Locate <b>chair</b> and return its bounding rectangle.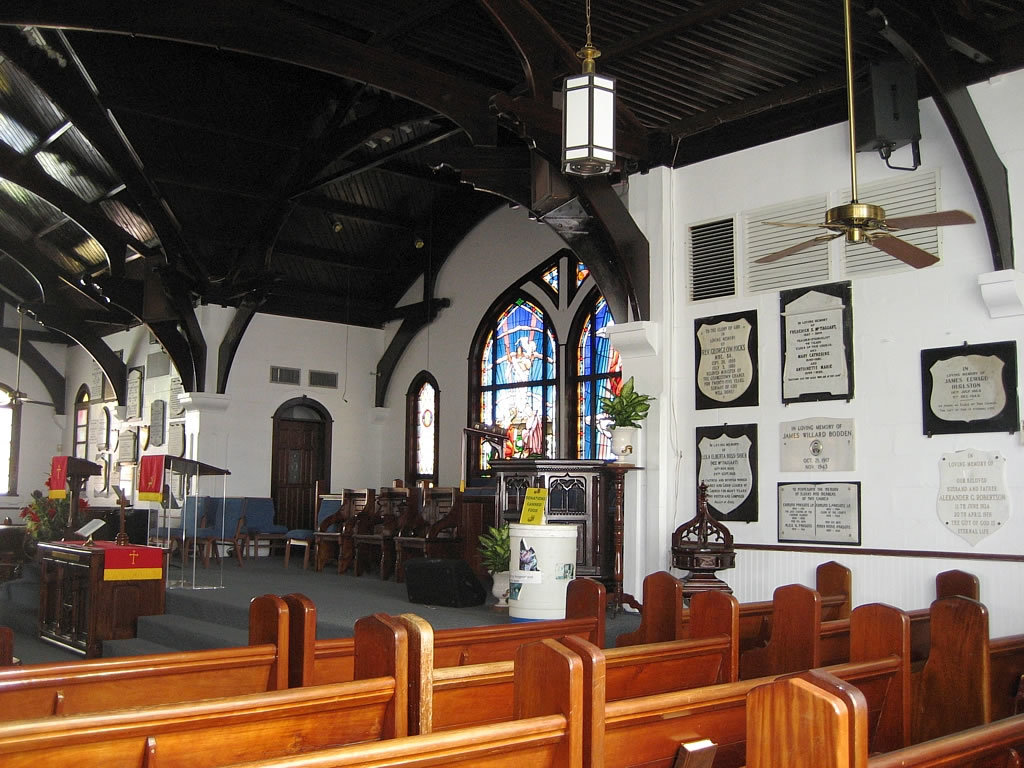
{"x1": 155, "y1": 492, "x2": 202, "y2": 562}.
